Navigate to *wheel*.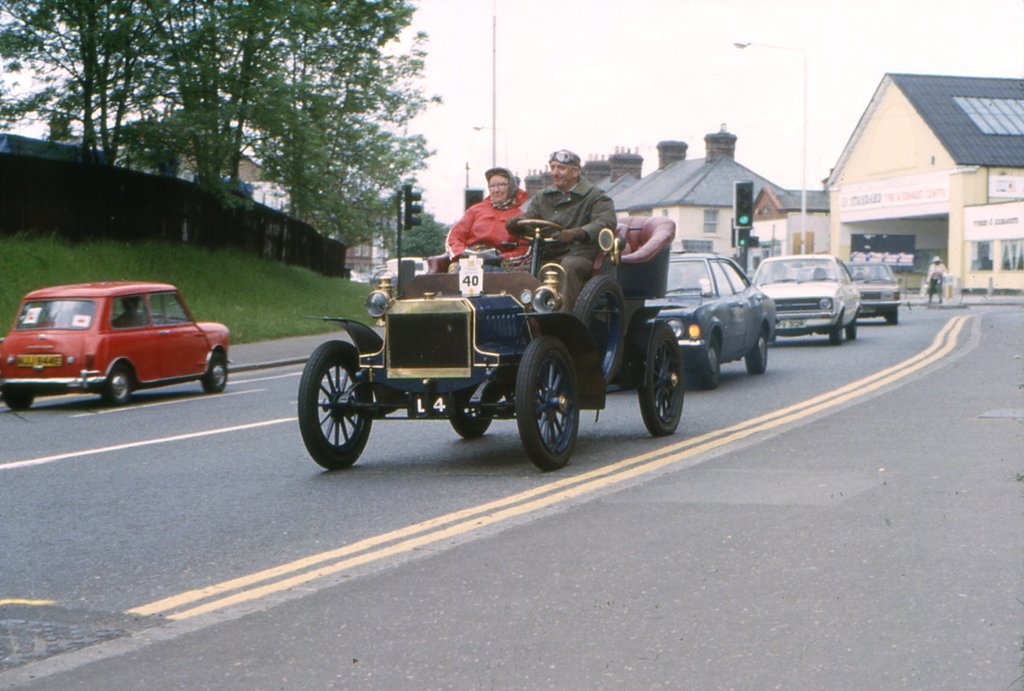
Navigation target: {"x1": 742, "y1": 330, "x2": 772, "y2": 374}.
